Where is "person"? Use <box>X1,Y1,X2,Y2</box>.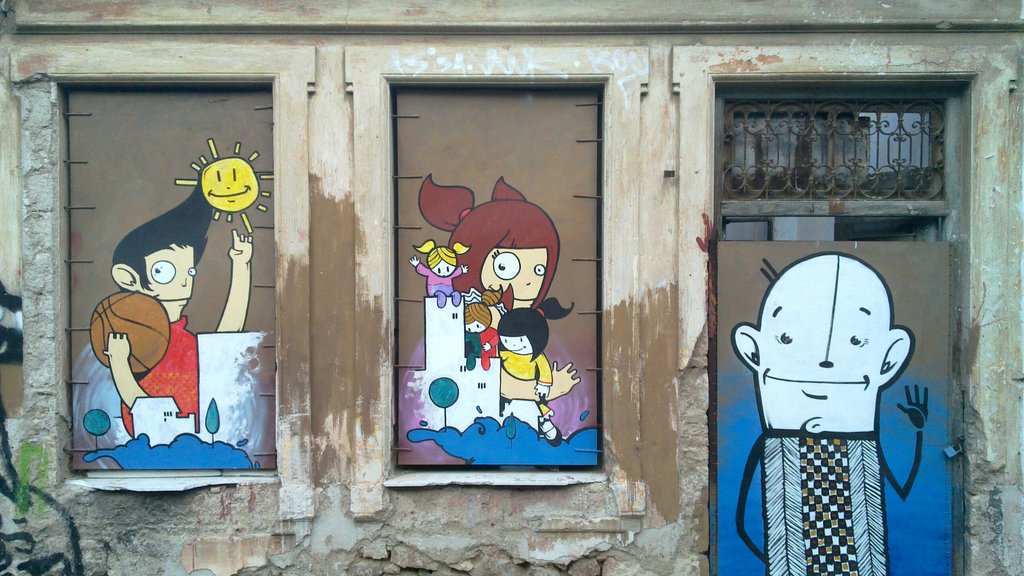
<box>101,170,254,438</box>.
